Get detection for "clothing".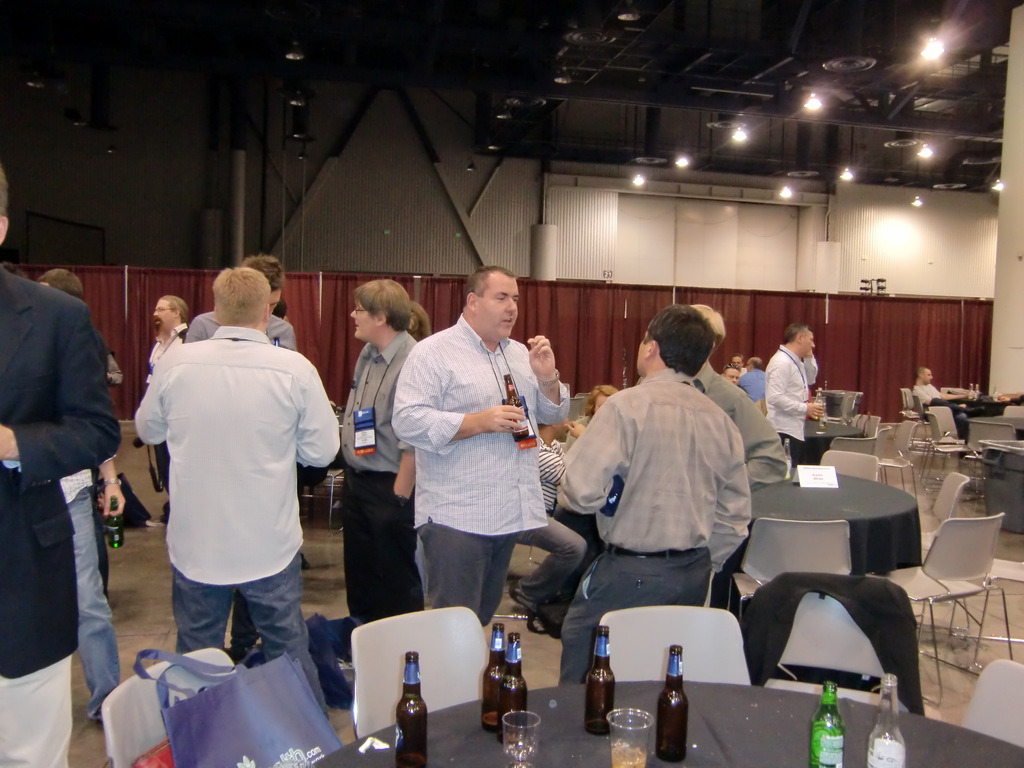
Detection: {"left": 560, "top": 376, "right": 746, "bottom": 683}.
